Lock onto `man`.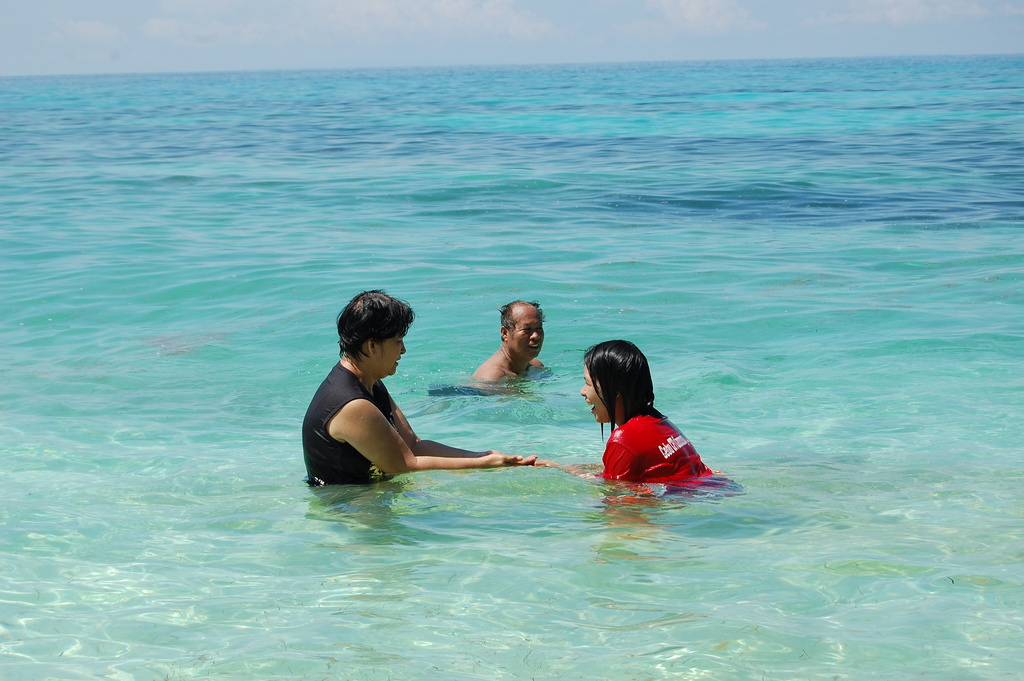
Locked: detection(472, 289, 548, 391).
